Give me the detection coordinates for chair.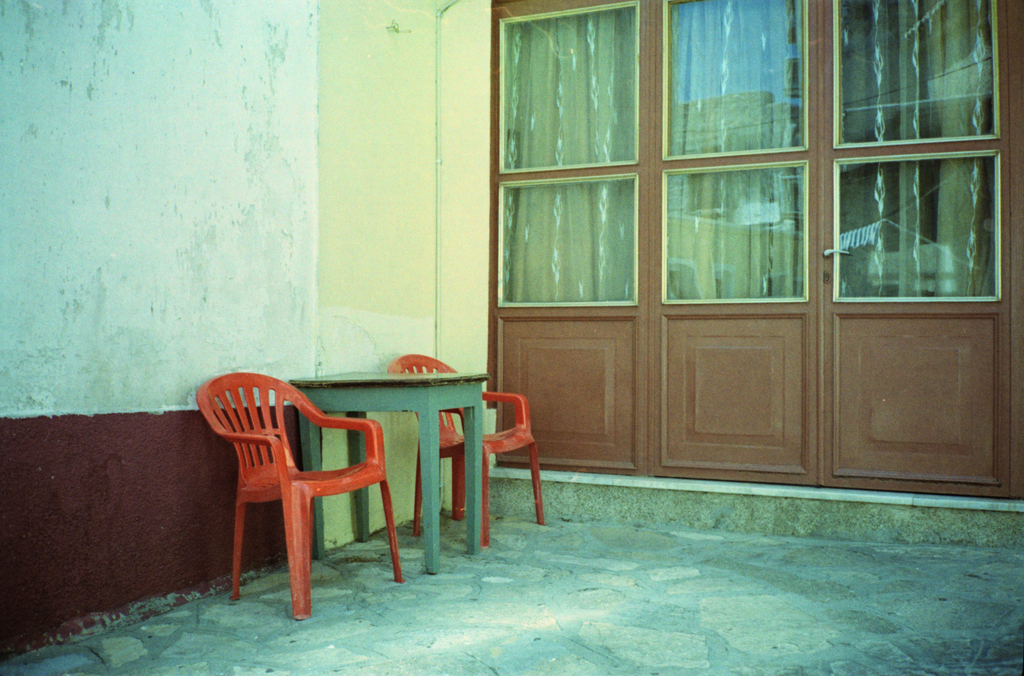
(left=388, top=350, right=545, bottom=541).
